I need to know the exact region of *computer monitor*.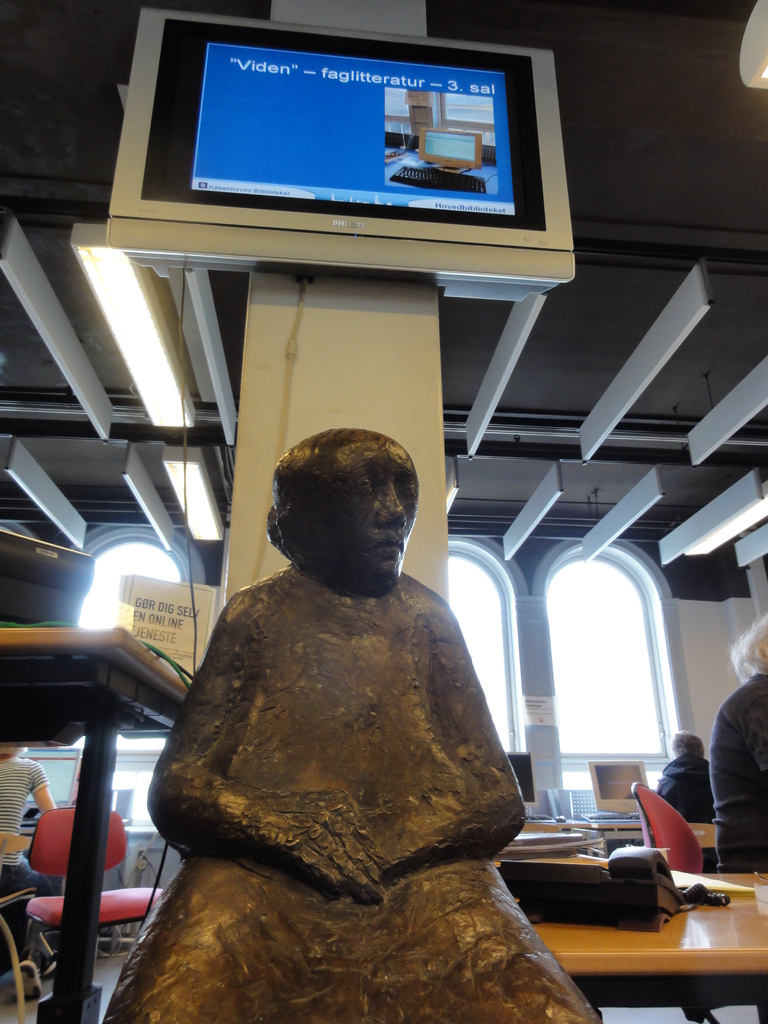
Region: rect(166, 33, 553, 244).
